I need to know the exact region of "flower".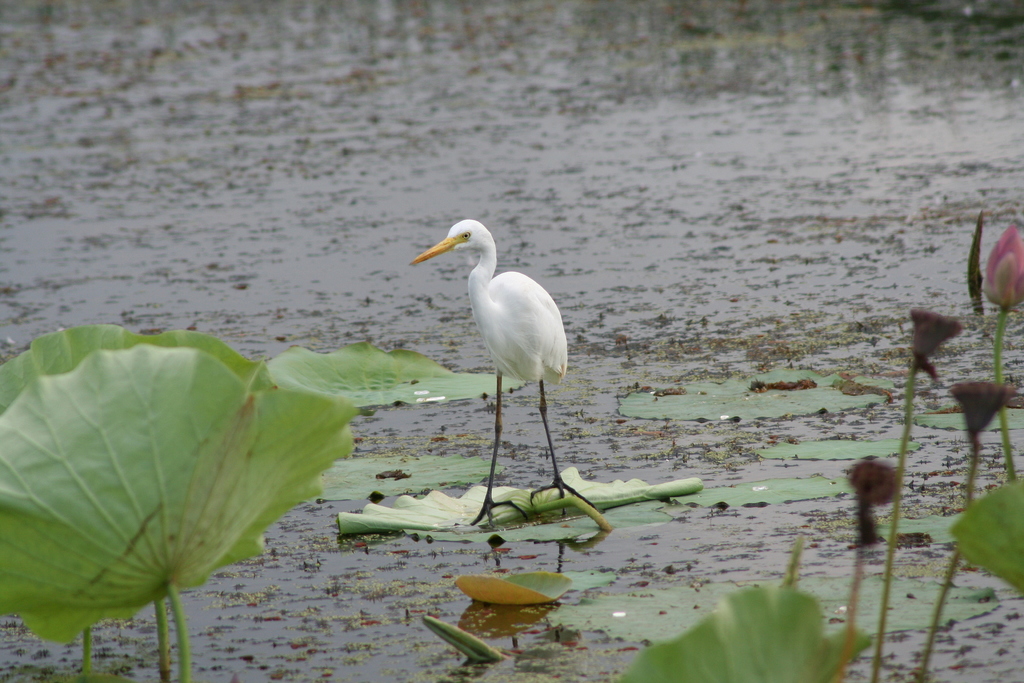
Region: bbox=(984, 231, 1023, 309).
